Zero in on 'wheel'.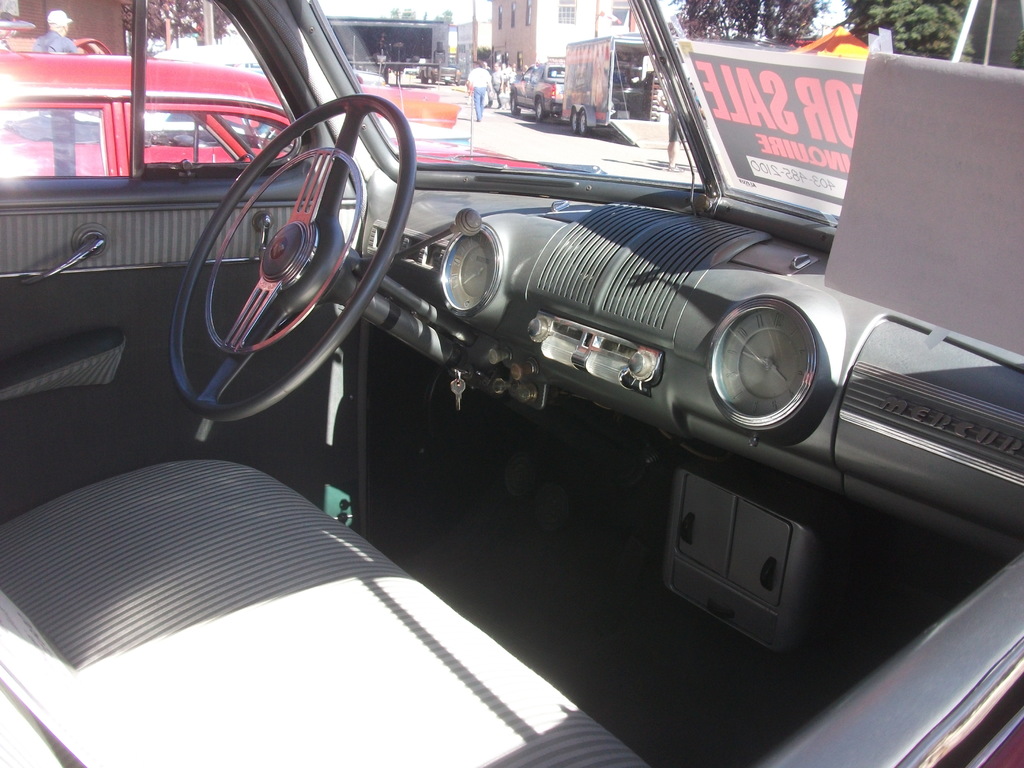
Zeroed in: box=[170, 106, 380, 397].
